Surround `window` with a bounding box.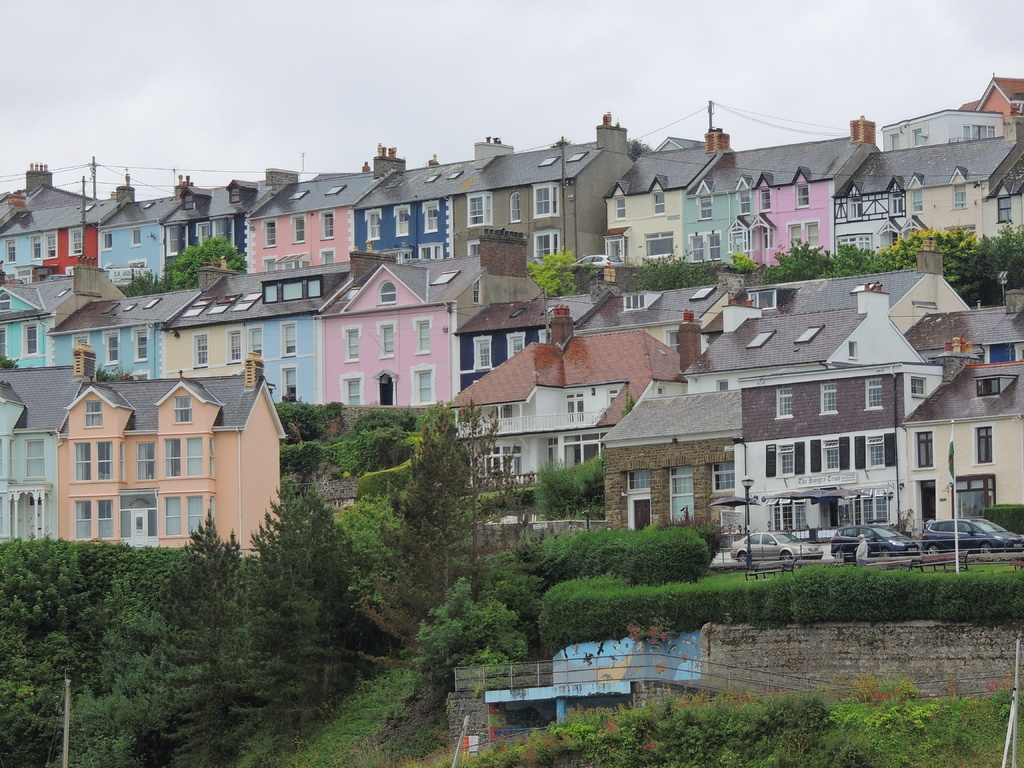
<box>120,441,130,479</box>.
